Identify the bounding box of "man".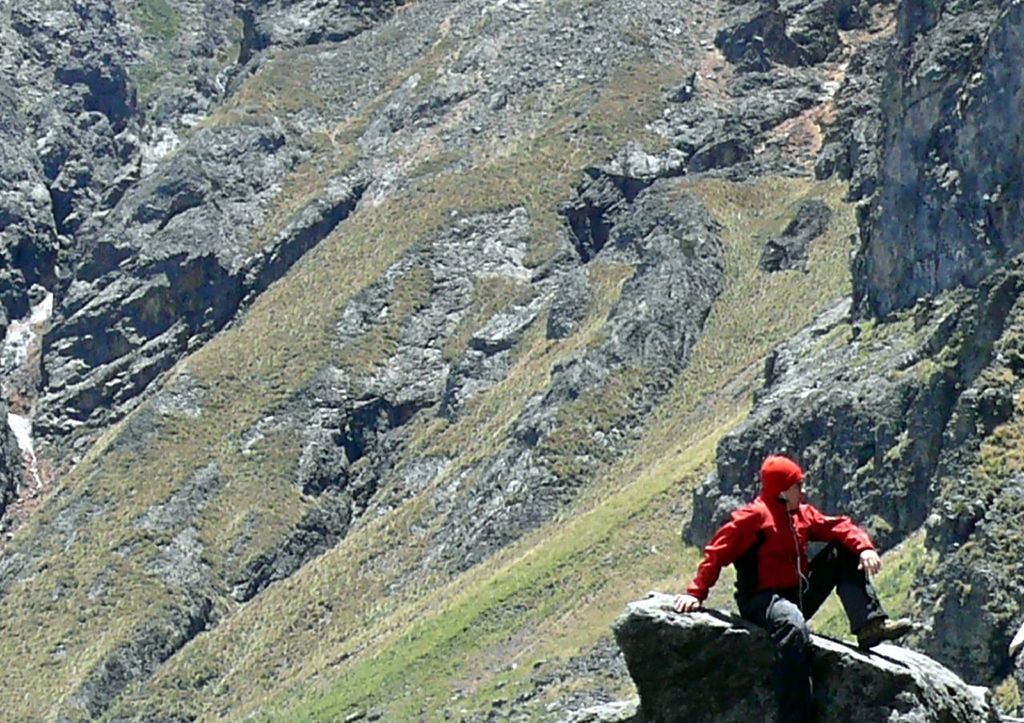
{"x1": 681, "y1": 461, "x2": 895, "y2": 664}.
